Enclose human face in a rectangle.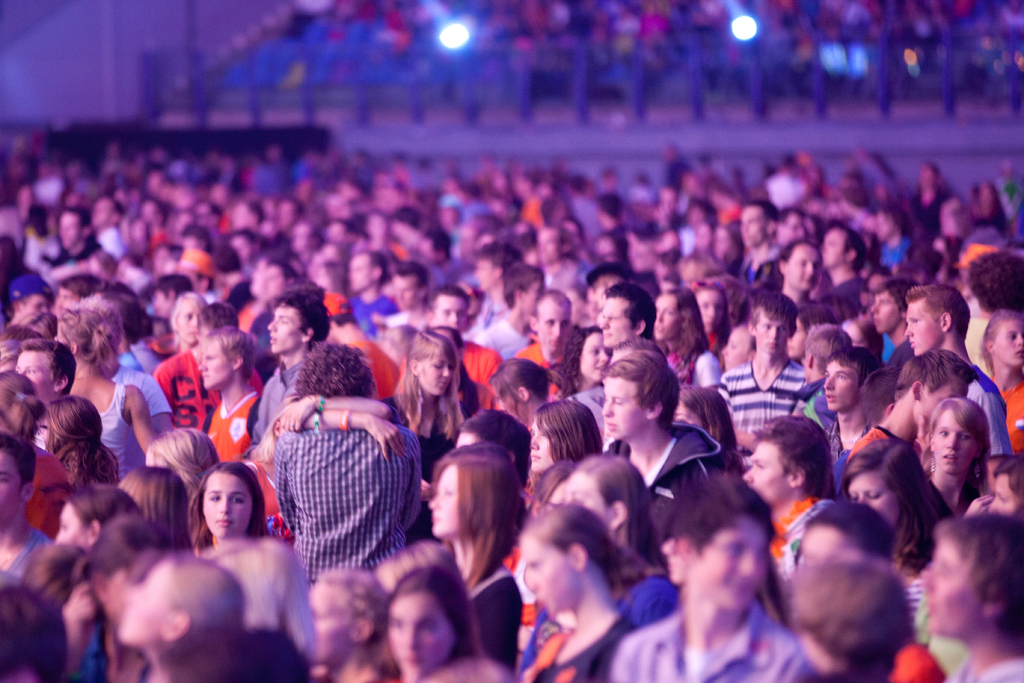
x1=429 y1=466 x2=459 y2=543.
